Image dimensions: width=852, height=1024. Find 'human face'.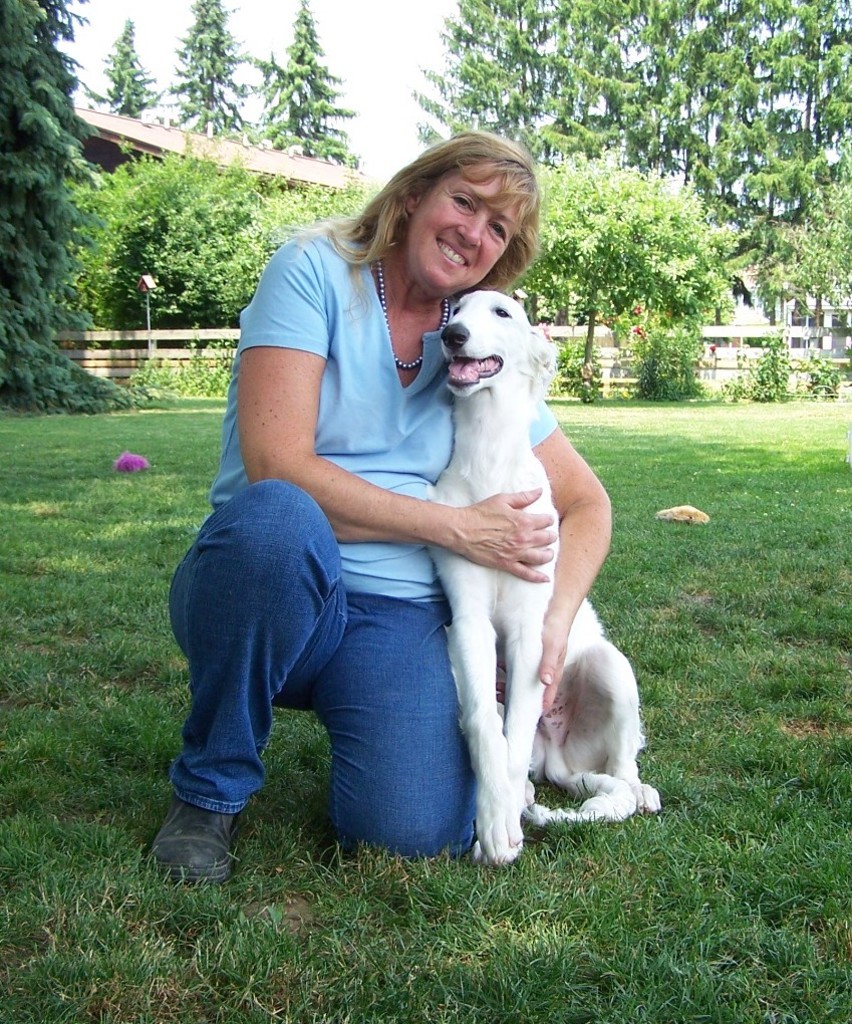
region(405, 174, 521, 288).
